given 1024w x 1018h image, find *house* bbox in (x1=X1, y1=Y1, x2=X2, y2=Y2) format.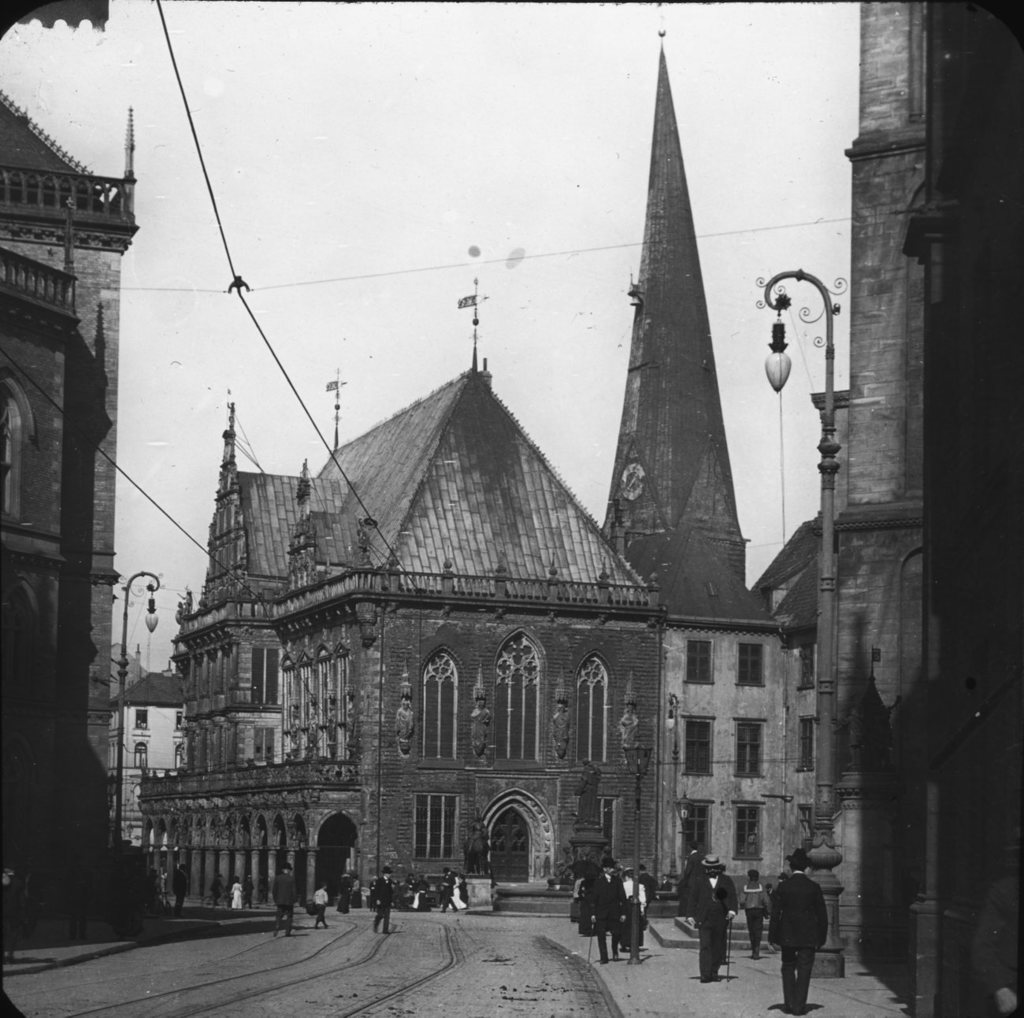
(x1=0, y1=84, x2=145, y2=929).
